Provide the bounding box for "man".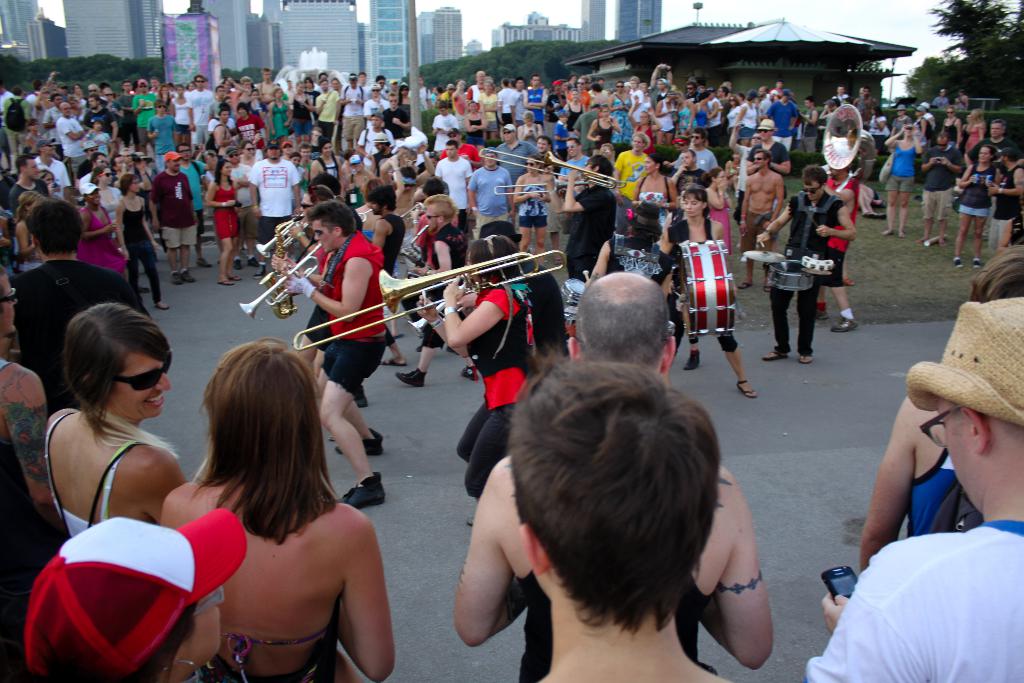
bbox=(523, 79, 548, 126).
